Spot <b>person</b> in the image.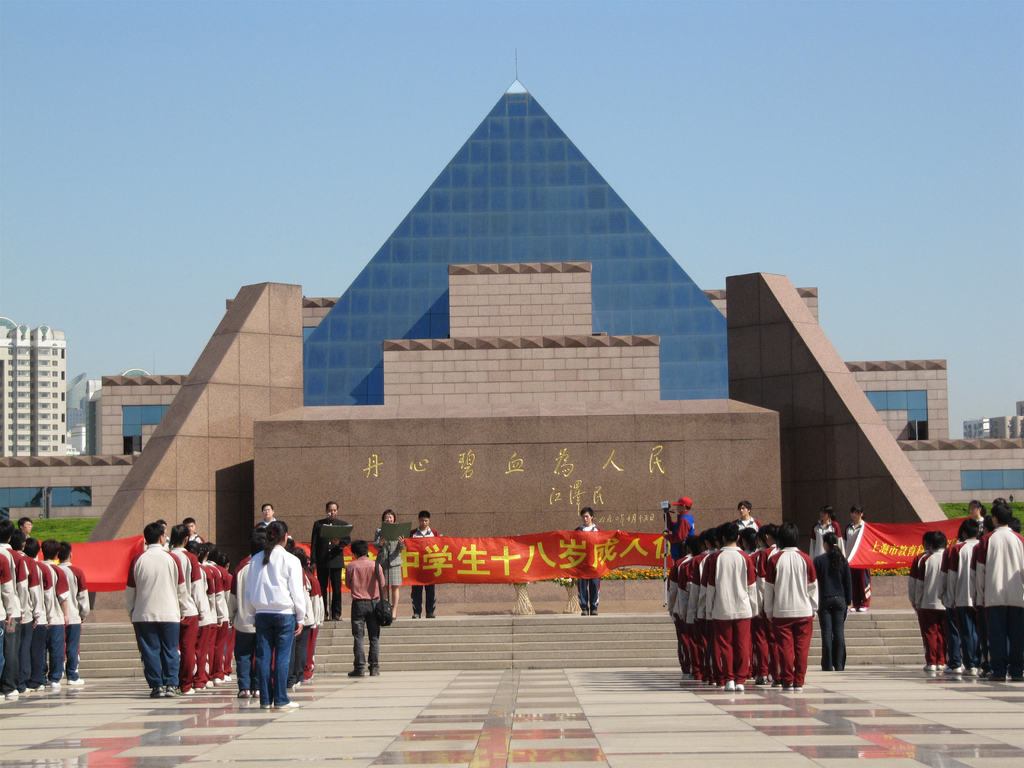
<b>person</b> found at (left=924, top=529, right=959, bottom=676).
